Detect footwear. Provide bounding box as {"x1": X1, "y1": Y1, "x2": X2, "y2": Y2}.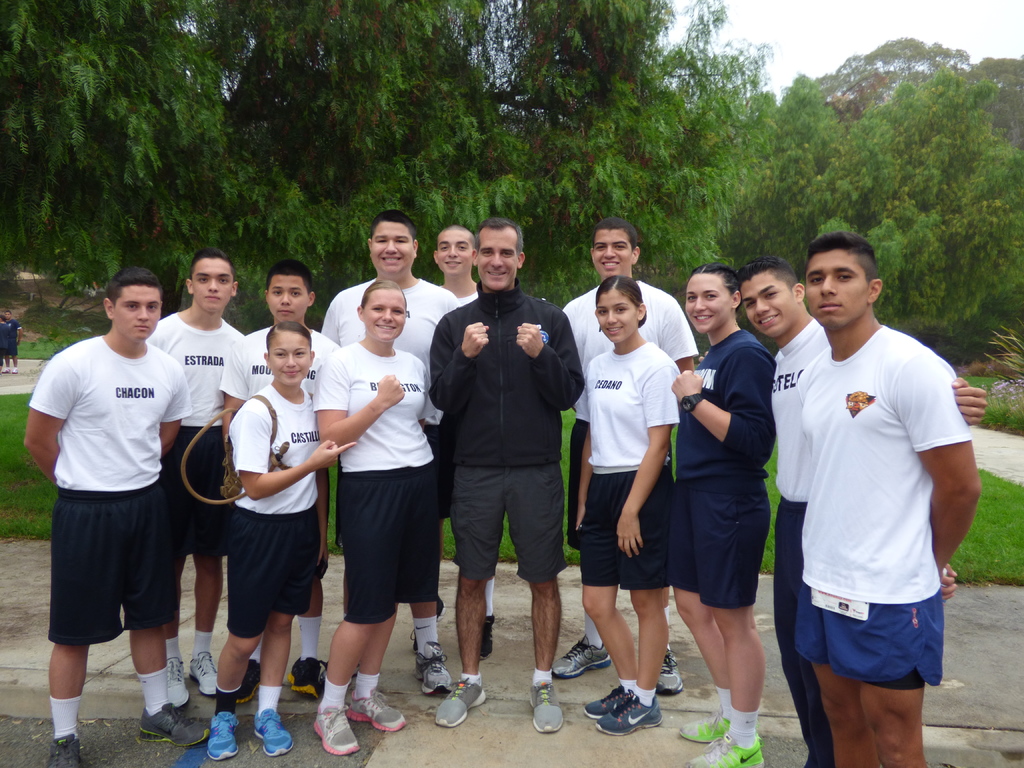
{"x1": 414, "y1": 654, "x2": 451, "y2": 694}.
